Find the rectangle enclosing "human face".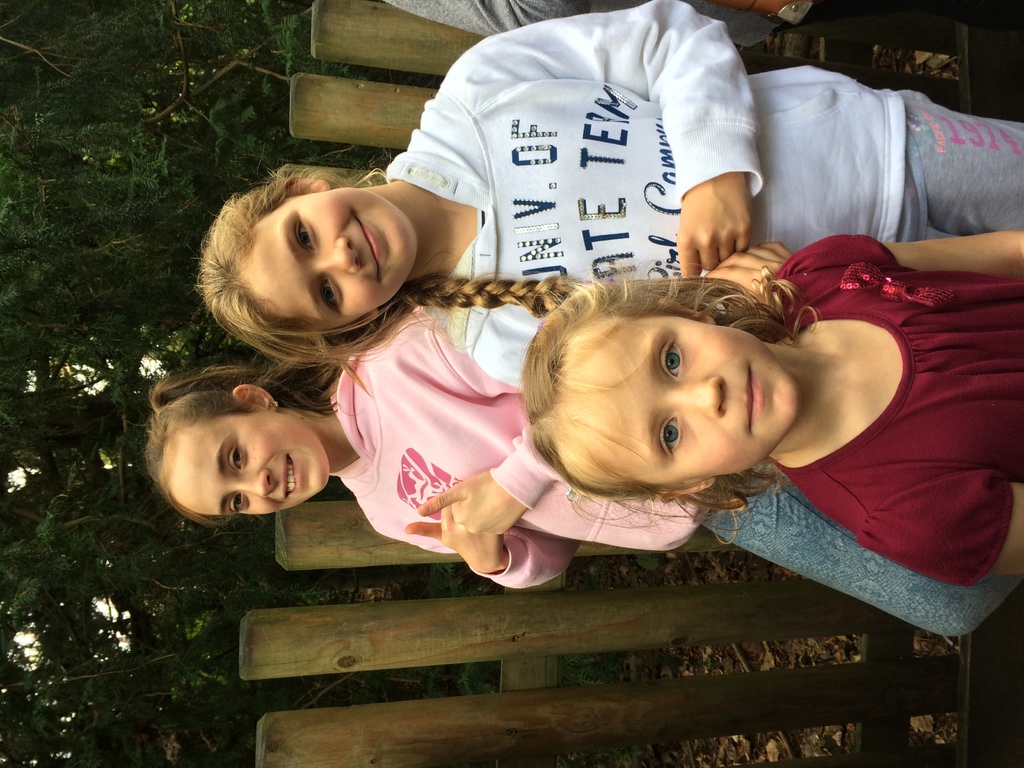
(left=252, top=188, right=411, bottom=326).
